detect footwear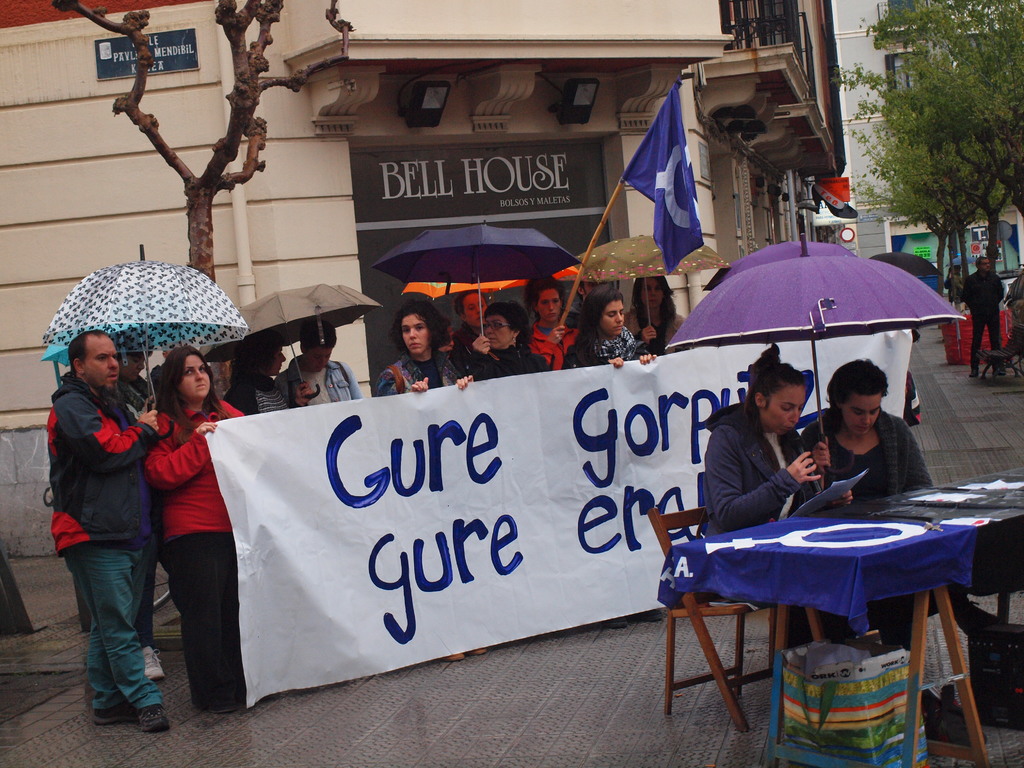
bbox(786, 449, 823, 486)
